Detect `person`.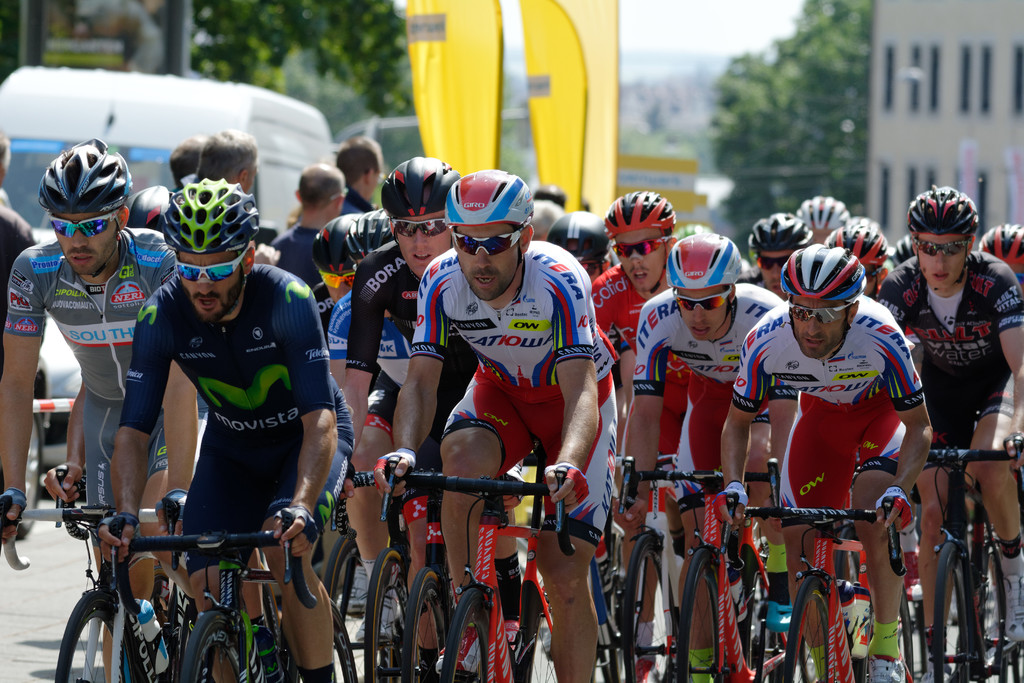
Detected at x1=295, y1=219, x2=390, y2=406.
